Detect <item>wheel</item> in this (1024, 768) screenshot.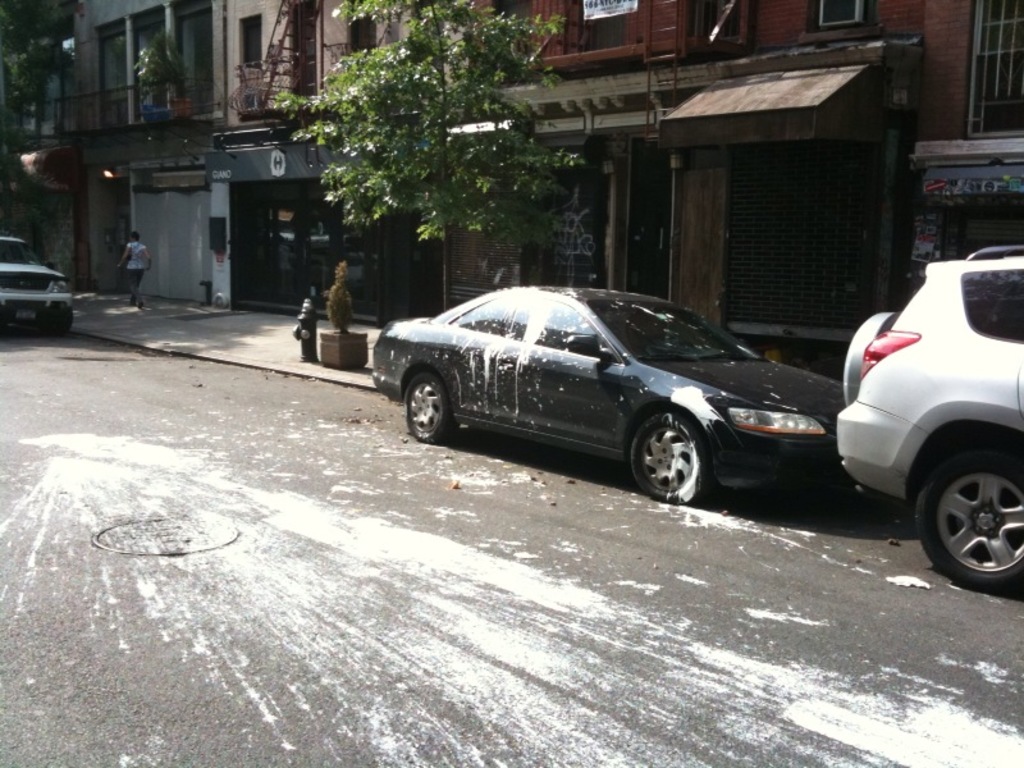
Detection: 0:311:13:340.
